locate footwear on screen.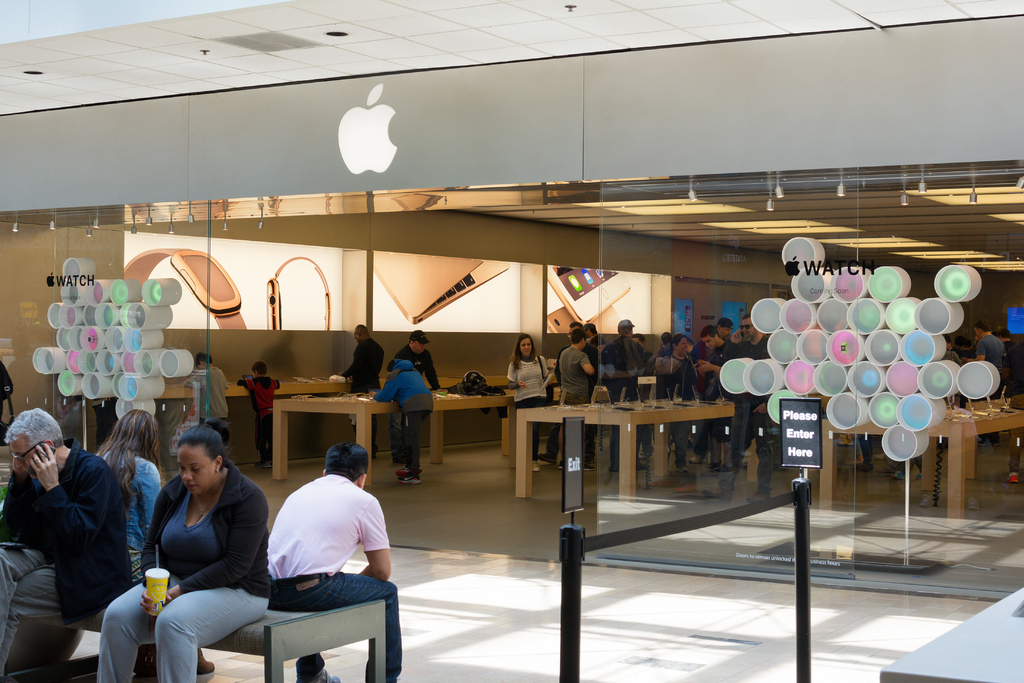
On screen at rect(702, 486, 732, 498).
